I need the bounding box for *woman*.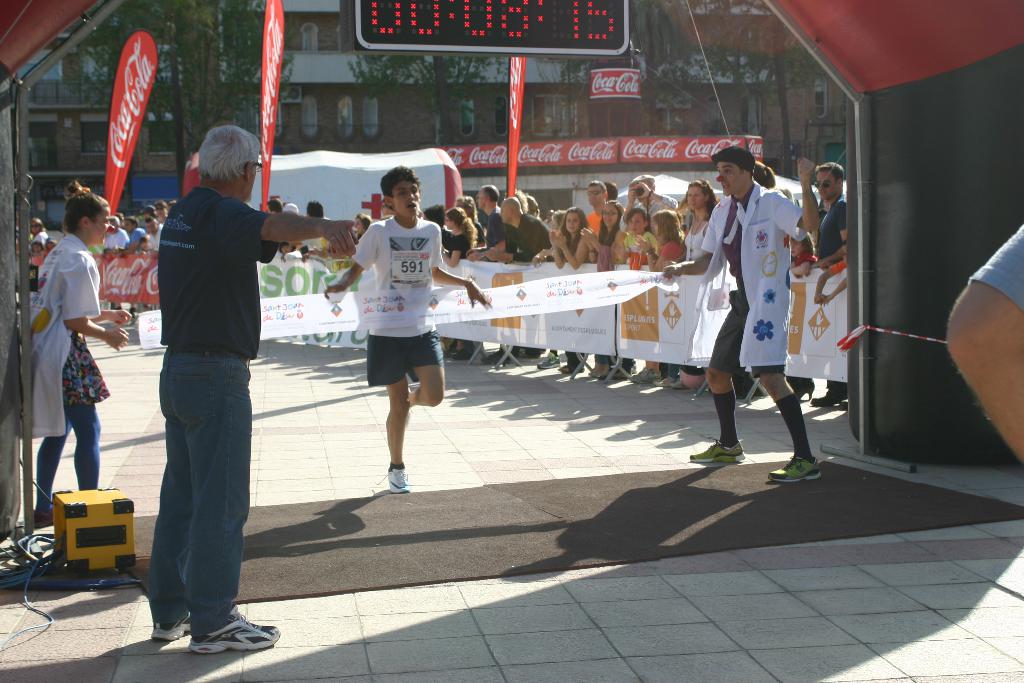
Here it is: locate(680, 177, 719, 390).
